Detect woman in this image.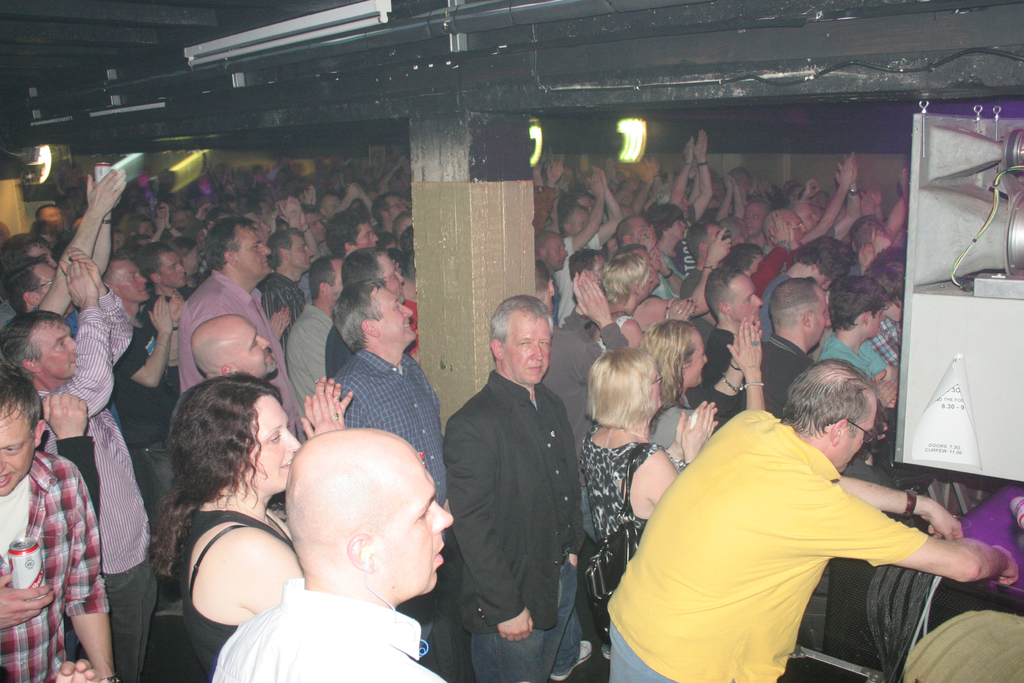
Detection: l=643, t=318, r=766, b=458.
